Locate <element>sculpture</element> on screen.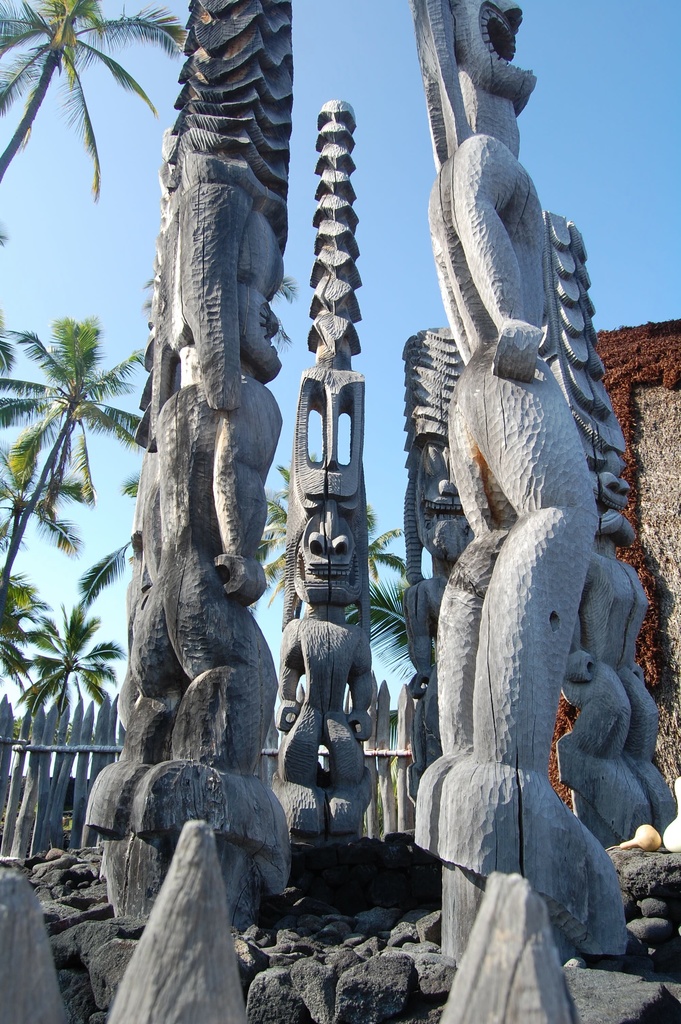
On screen at bbox=[279, 83, 391, 844].
